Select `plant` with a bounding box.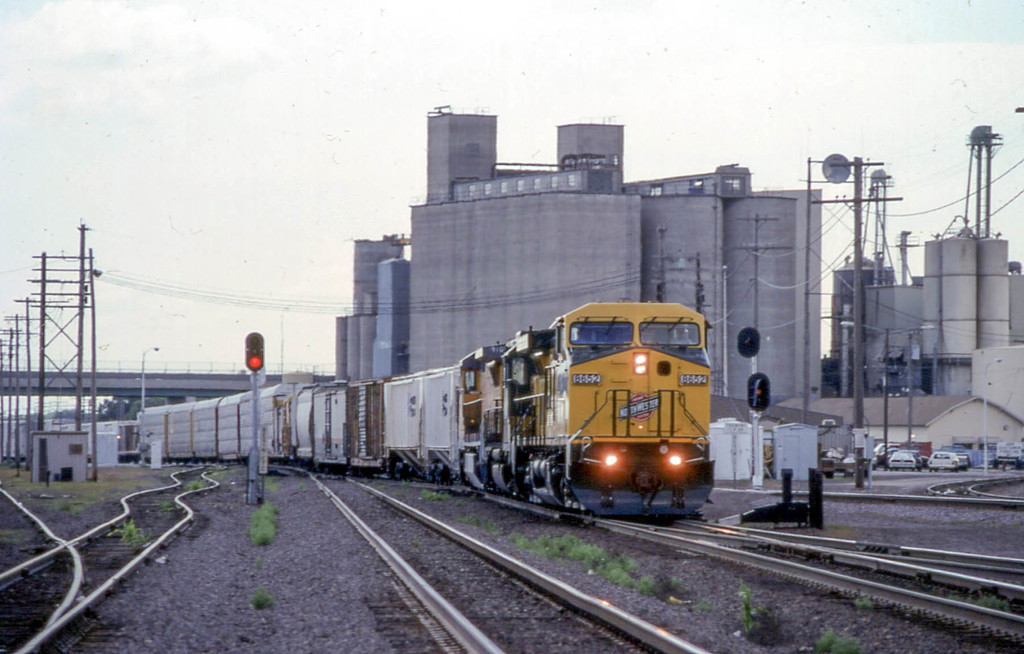
160,502,170,511.
